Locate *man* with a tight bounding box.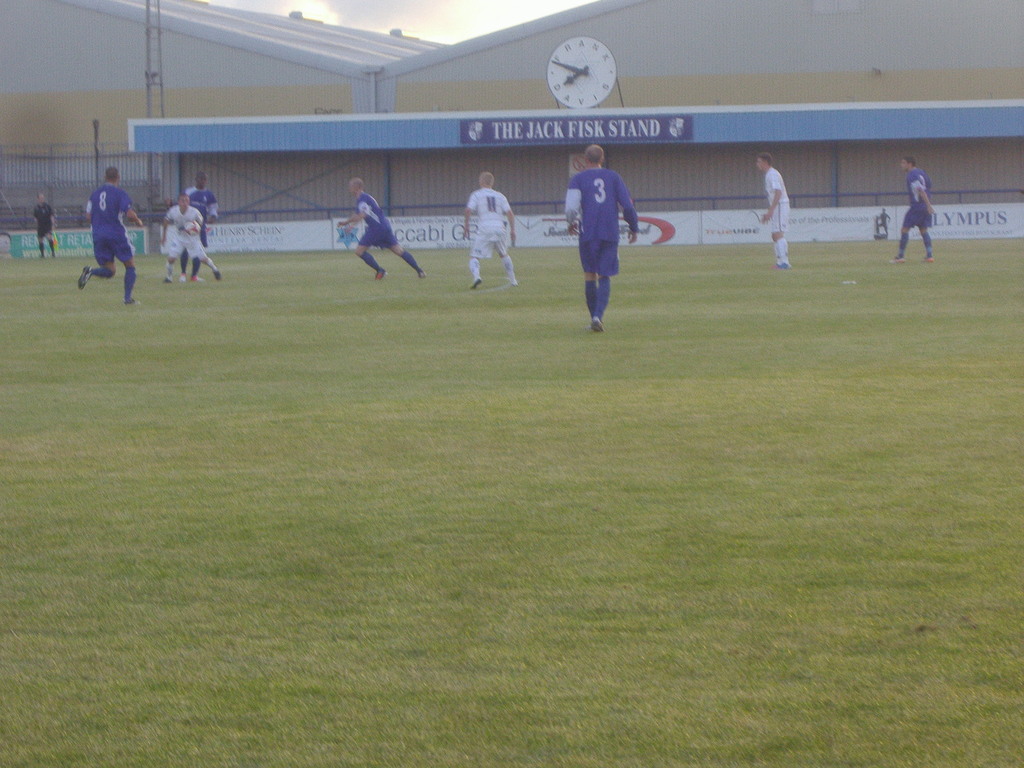
pyautogui.locateOnScreen(74, 164, 147, 305).
